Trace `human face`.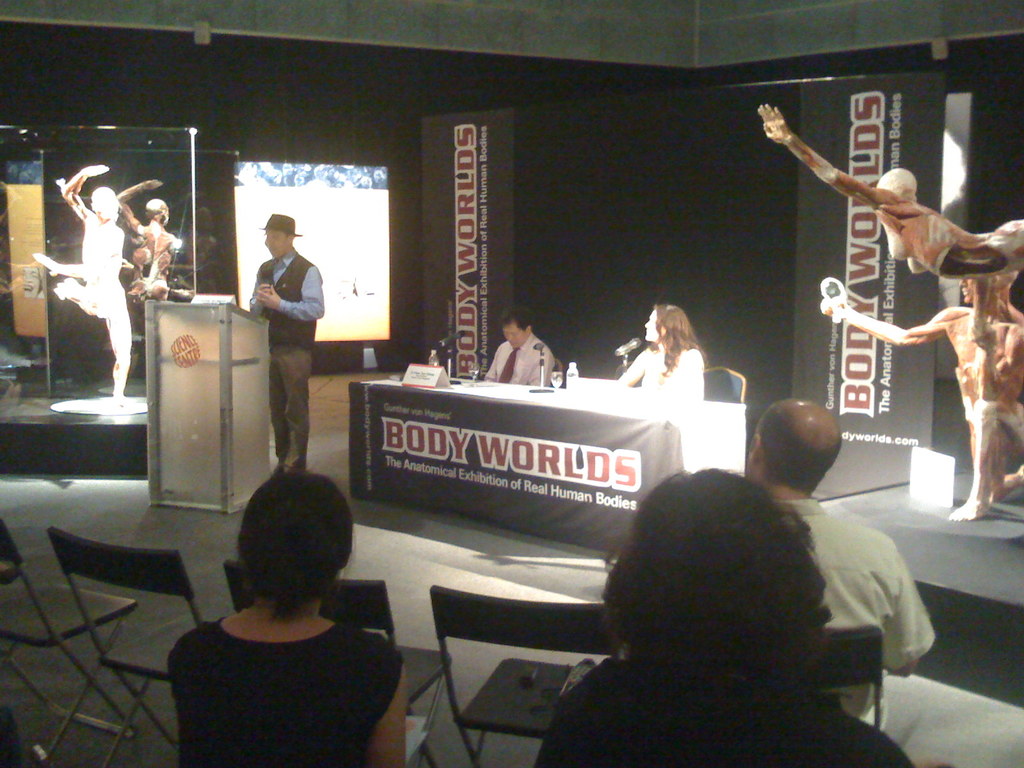
Traced to pyautogui.locateOnScreen(262, 230, 281, 255).
